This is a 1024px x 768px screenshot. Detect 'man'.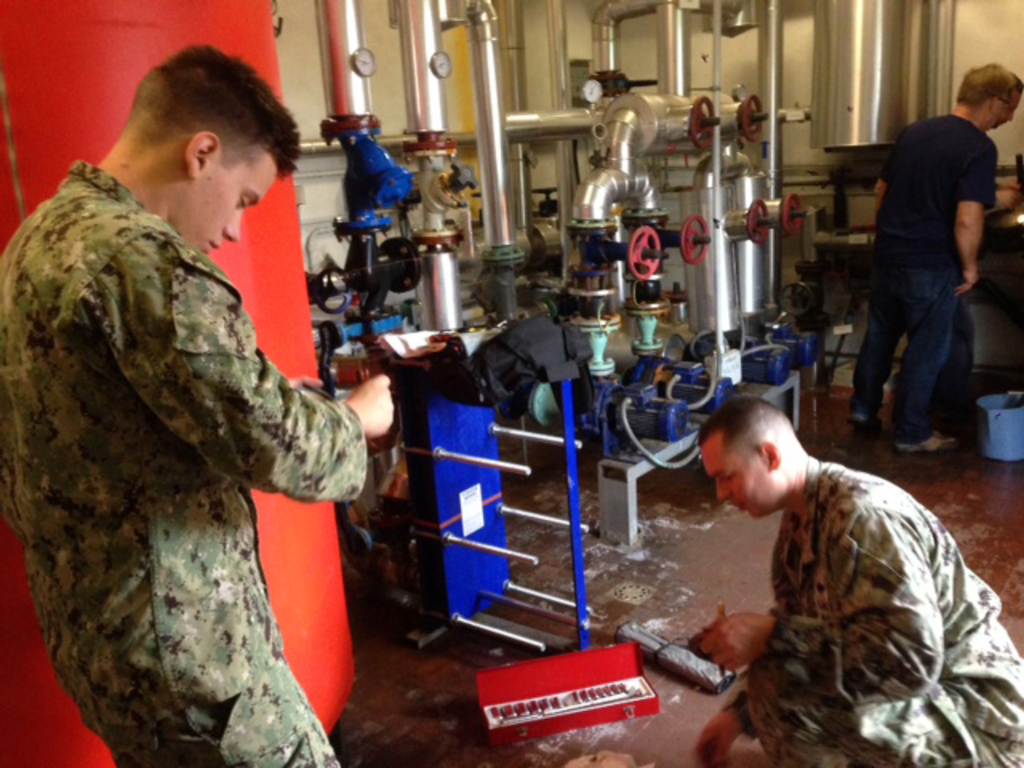
rect(691, 397, 1022, 766).
